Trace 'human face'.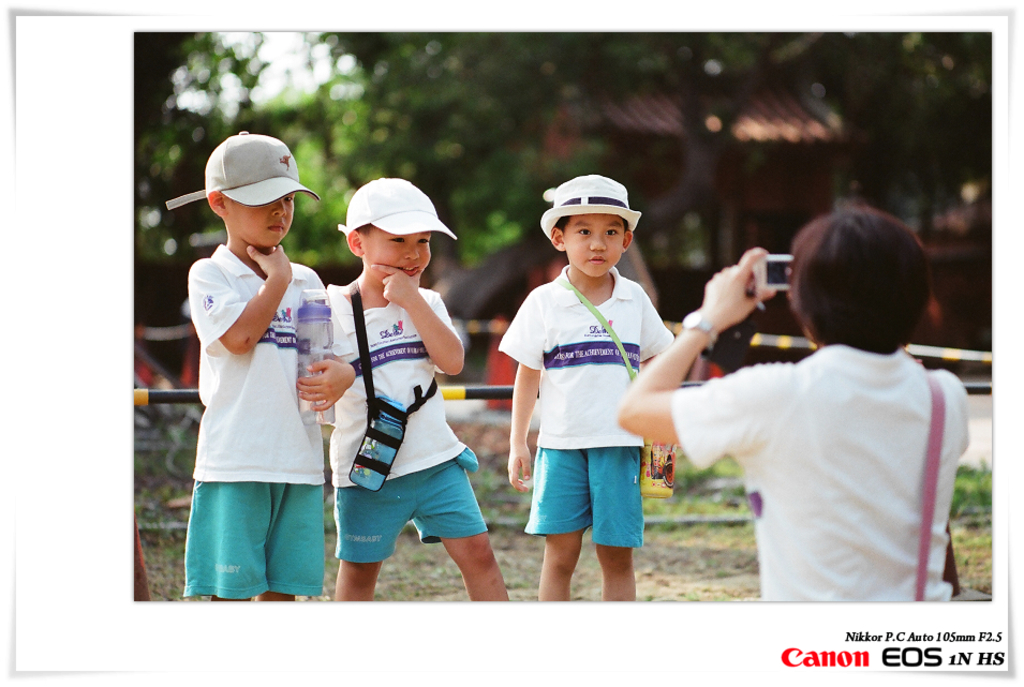
Traced to (left=367, top=224, right=428, bottom=274).
